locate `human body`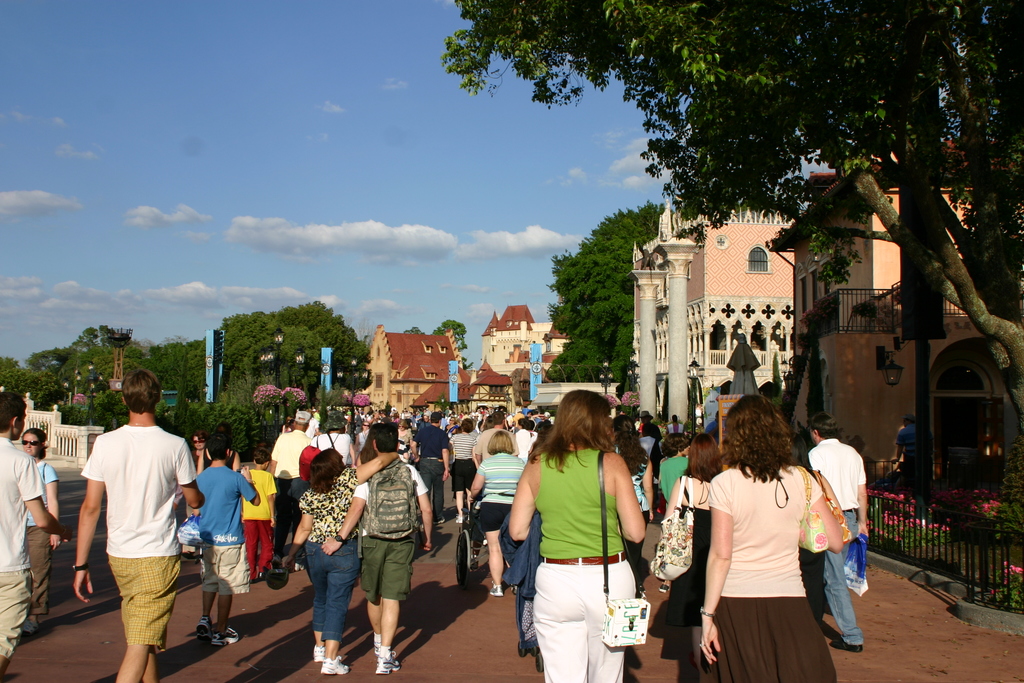
x1=659, y1=429, x2=691, y2=509
